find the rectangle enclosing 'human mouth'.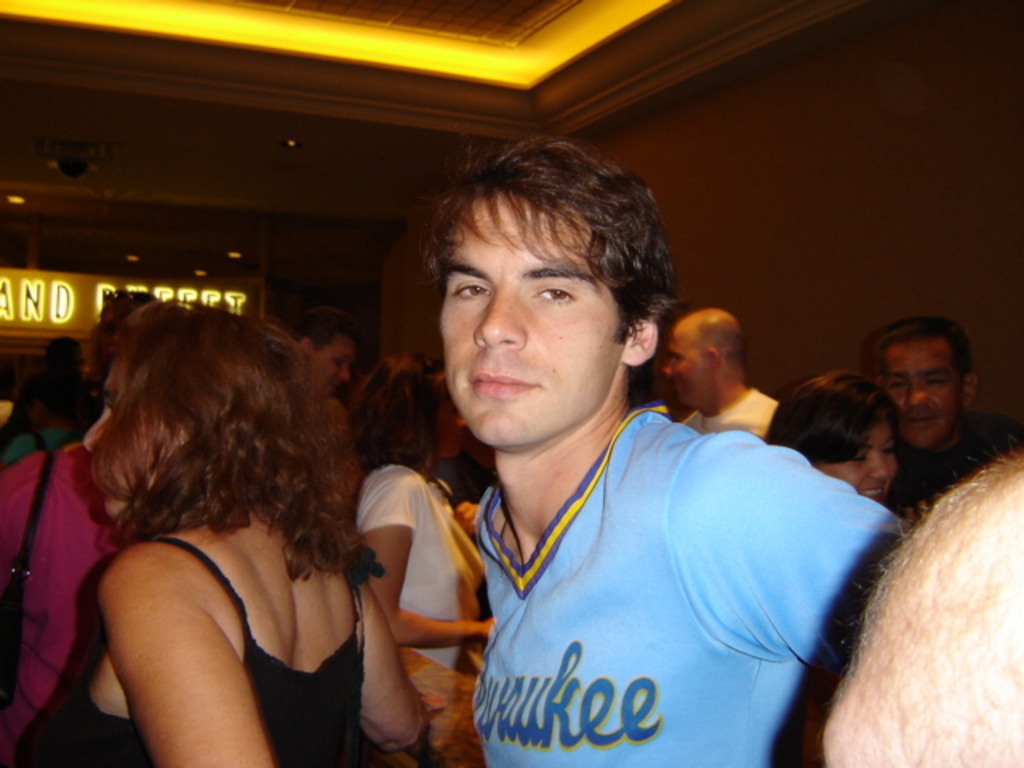
(x1=856, y1=482, x2=890, y2=506).
